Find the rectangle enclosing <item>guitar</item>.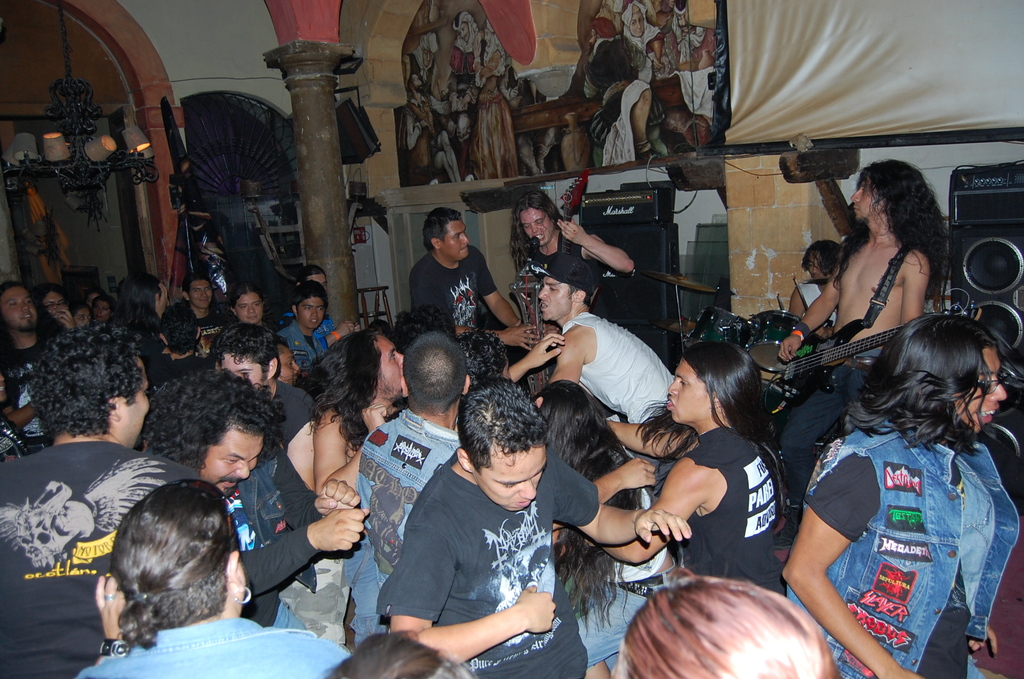
pyautogui.locateOnScreen(771, 283, 980, 391).
